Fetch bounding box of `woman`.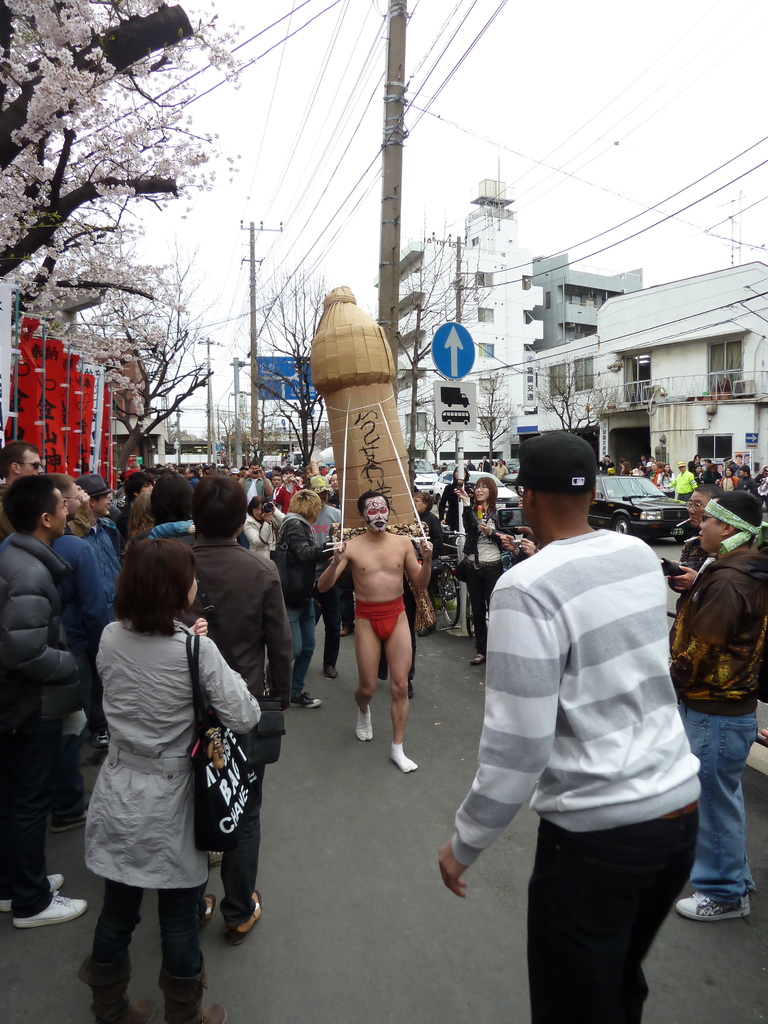
Bbox: {"left": 63, "top": 483, "right": 121, "bottom": 627}.
